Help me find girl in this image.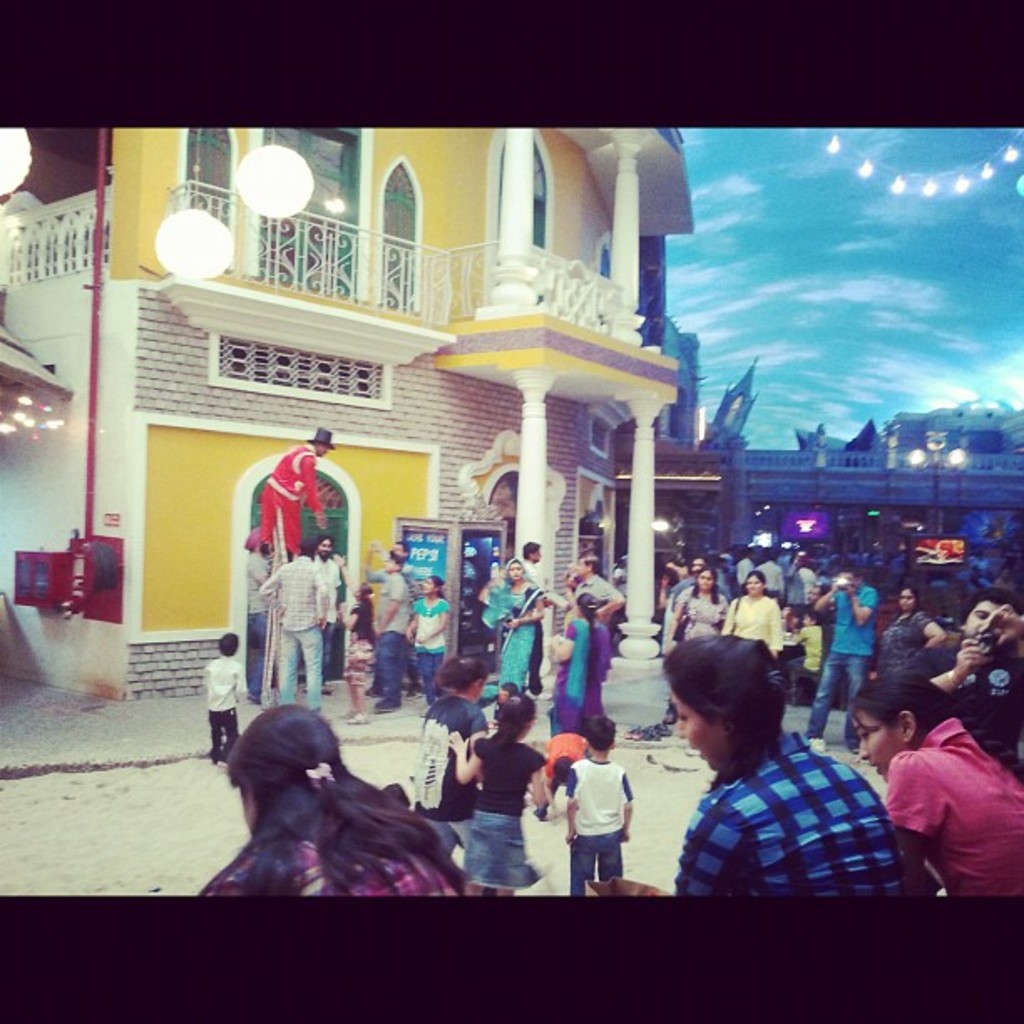
Found it: 450:689:557:895.
